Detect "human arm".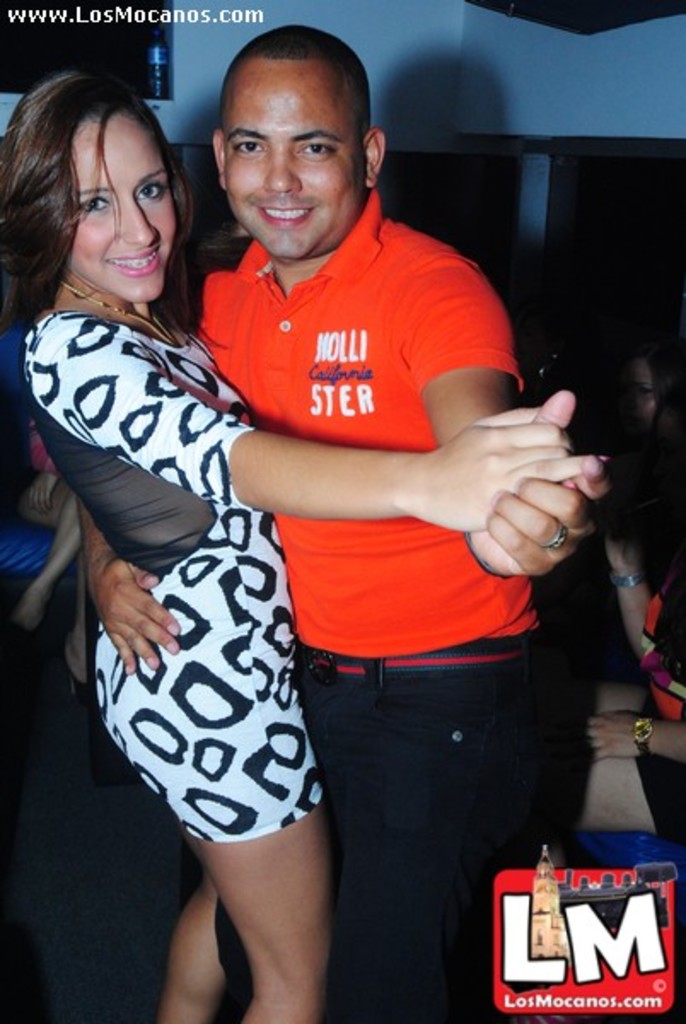
Detected at <bbox>26, 468, 60, 519</bbox>.
